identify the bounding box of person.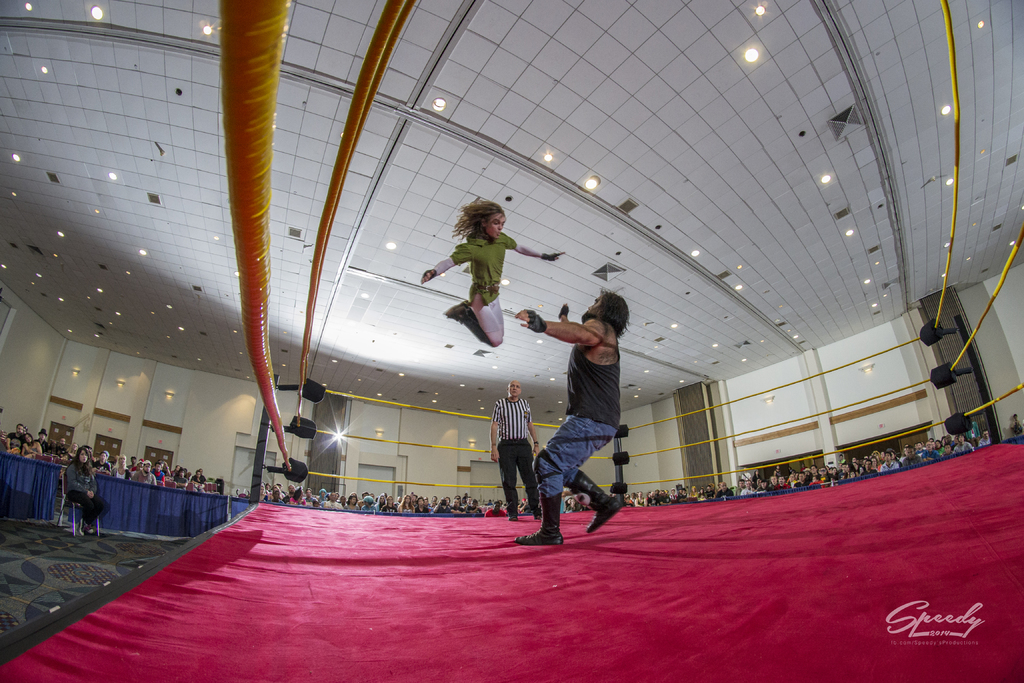
129,459,142,480.
